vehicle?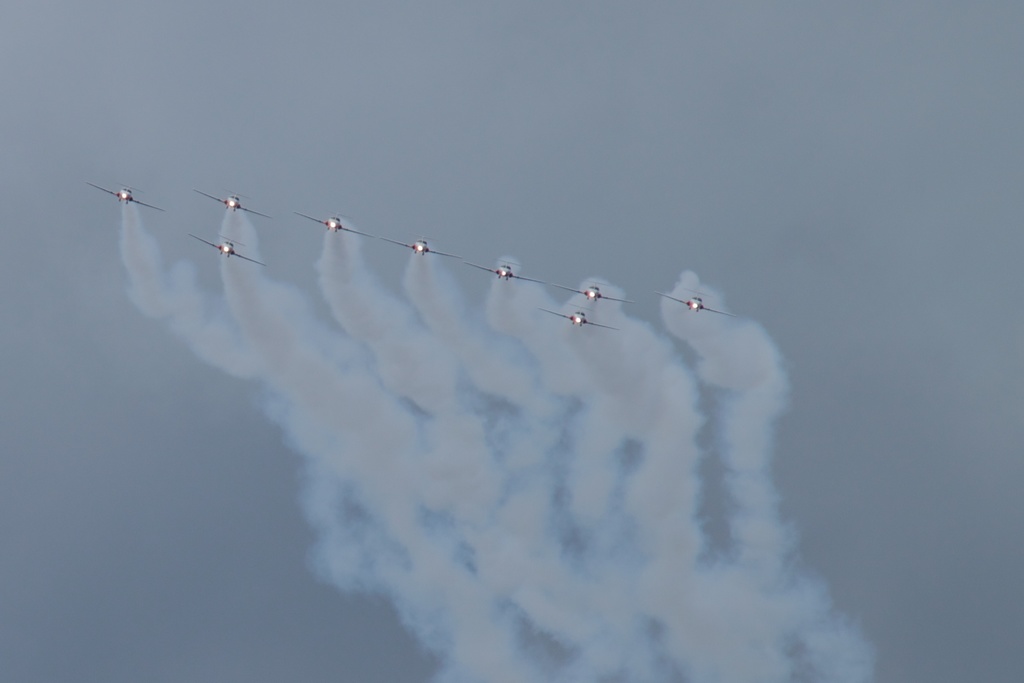
box(381, 236, 456, 258)
